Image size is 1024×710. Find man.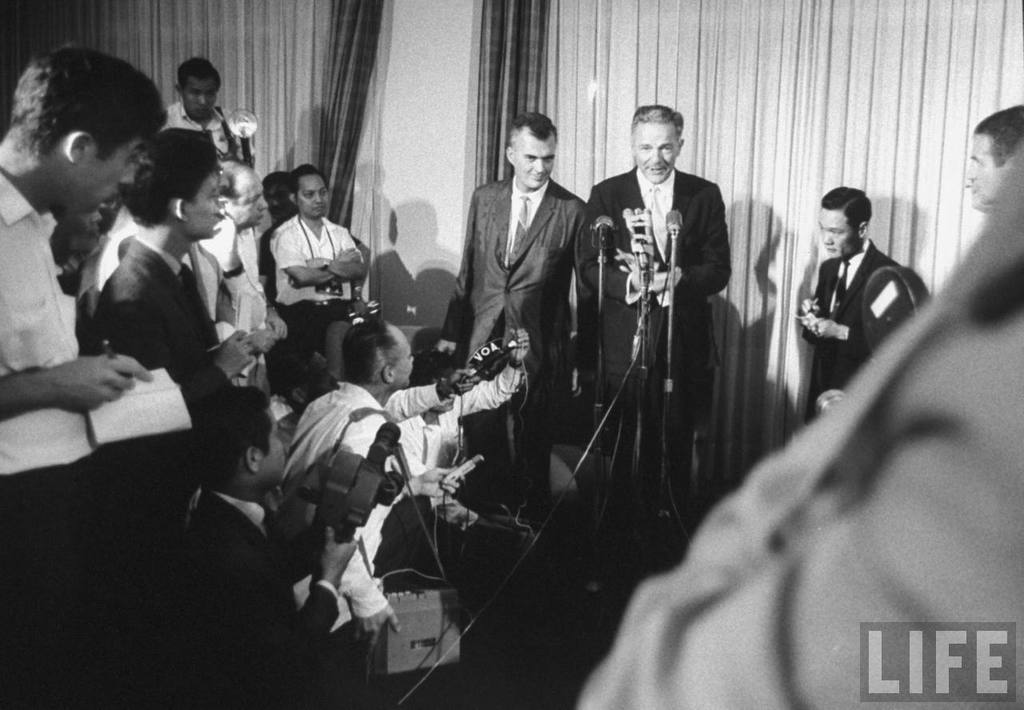
425/118/598/540.
